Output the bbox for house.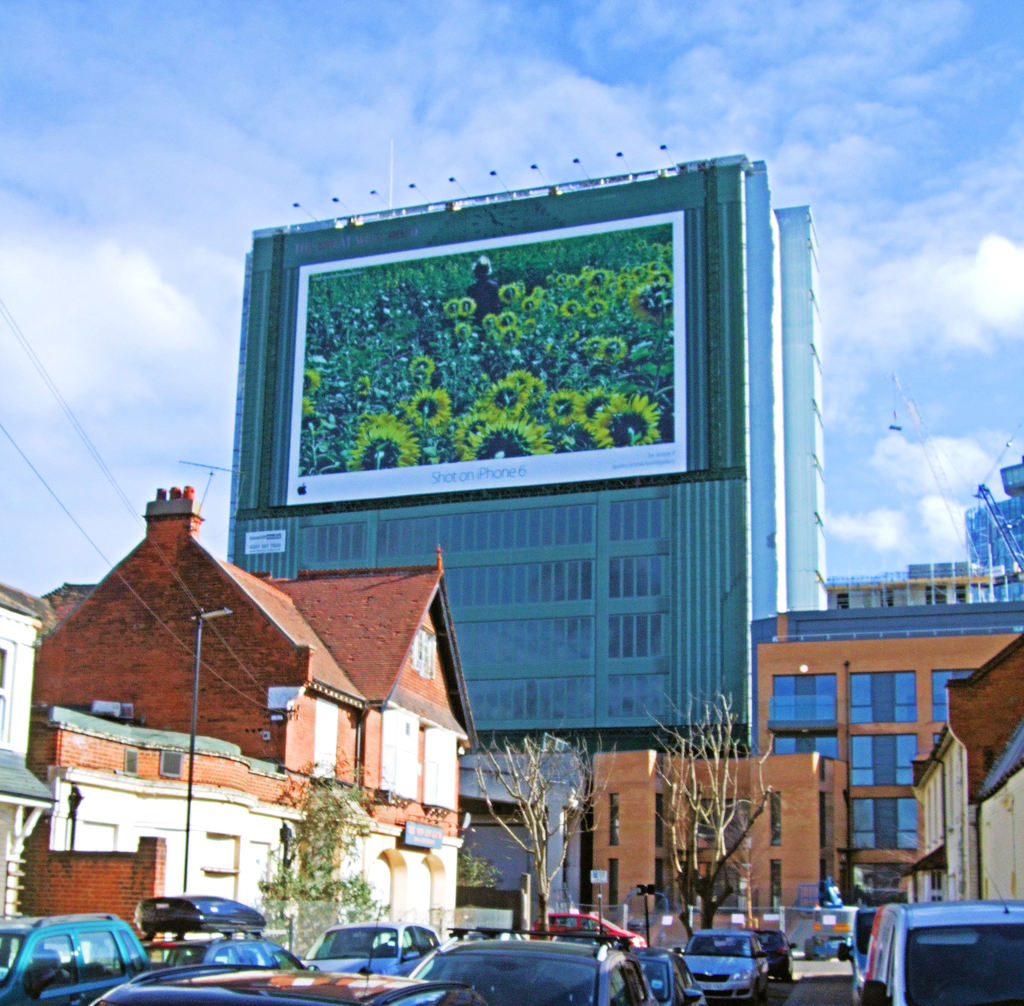
x1=49 y1=526 x2=458 y2=904.
